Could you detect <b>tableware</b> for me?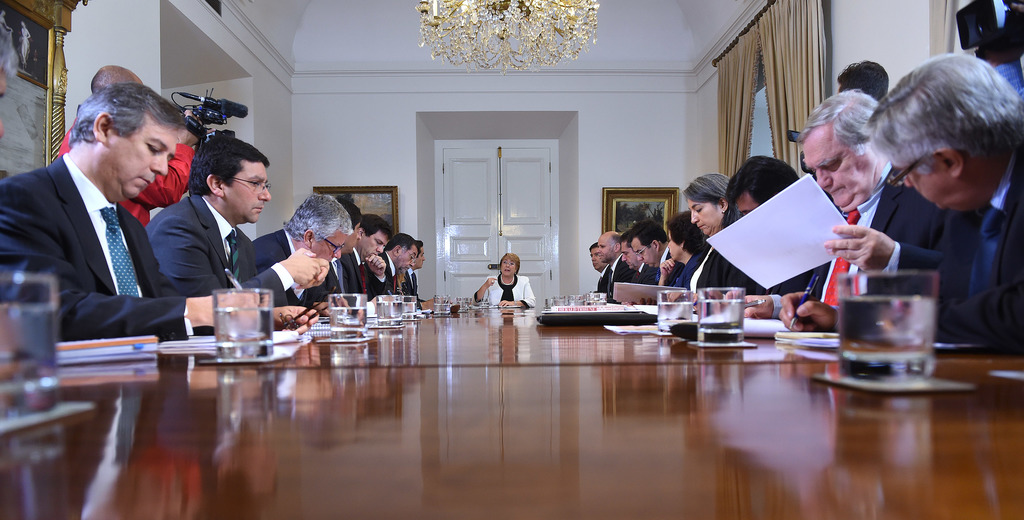
Detection result: region(566, 294, 586, 305).
